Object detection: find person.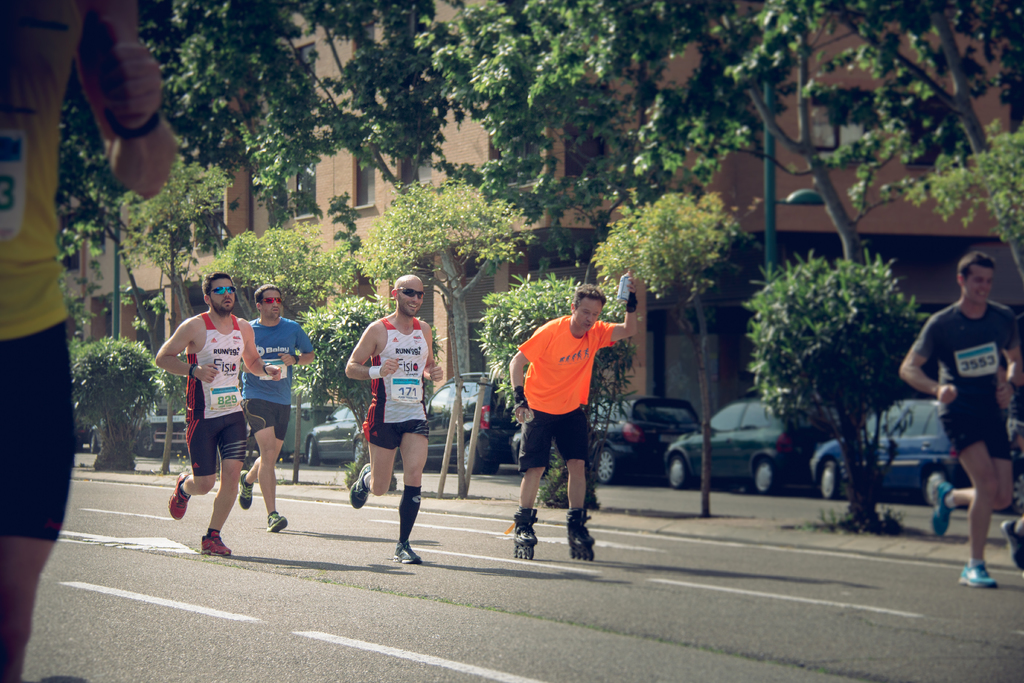
bbox(242, 289, 317, 523).
